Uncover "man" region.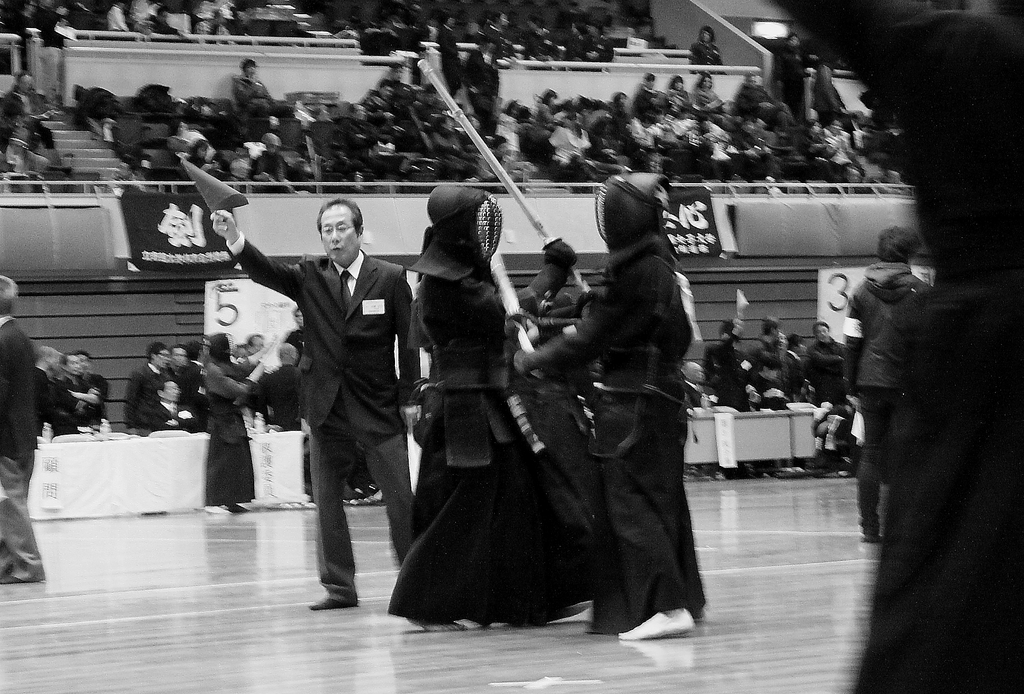
Uncovered: x1=237, y1=178, x2=420, y2=600.
